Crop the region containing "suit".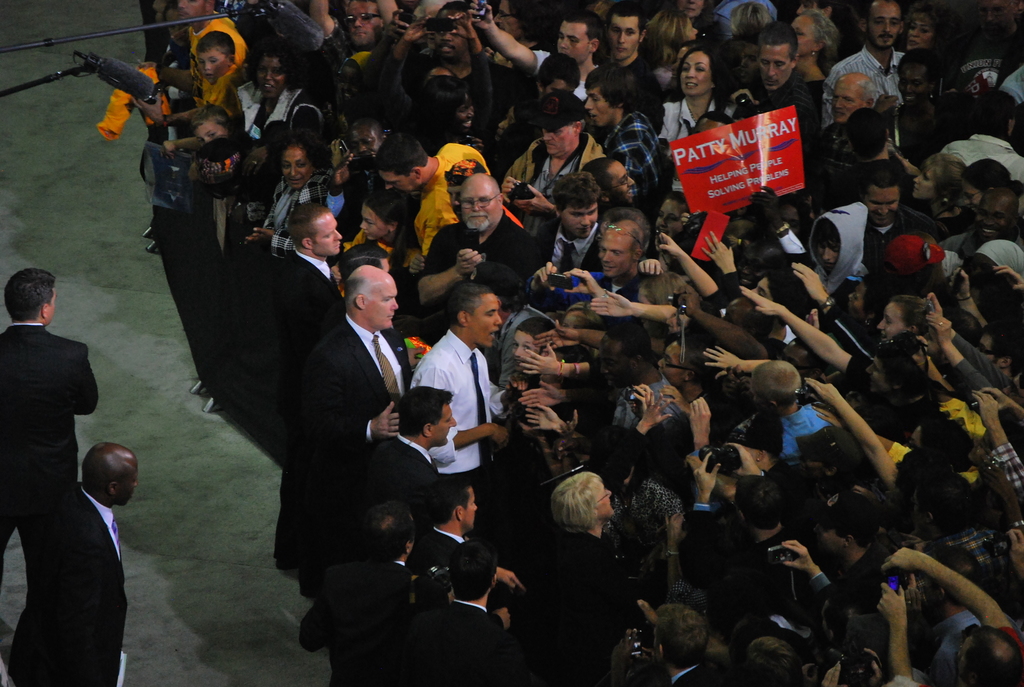
Crop region: bbox=(275, 246, 345, 340).
